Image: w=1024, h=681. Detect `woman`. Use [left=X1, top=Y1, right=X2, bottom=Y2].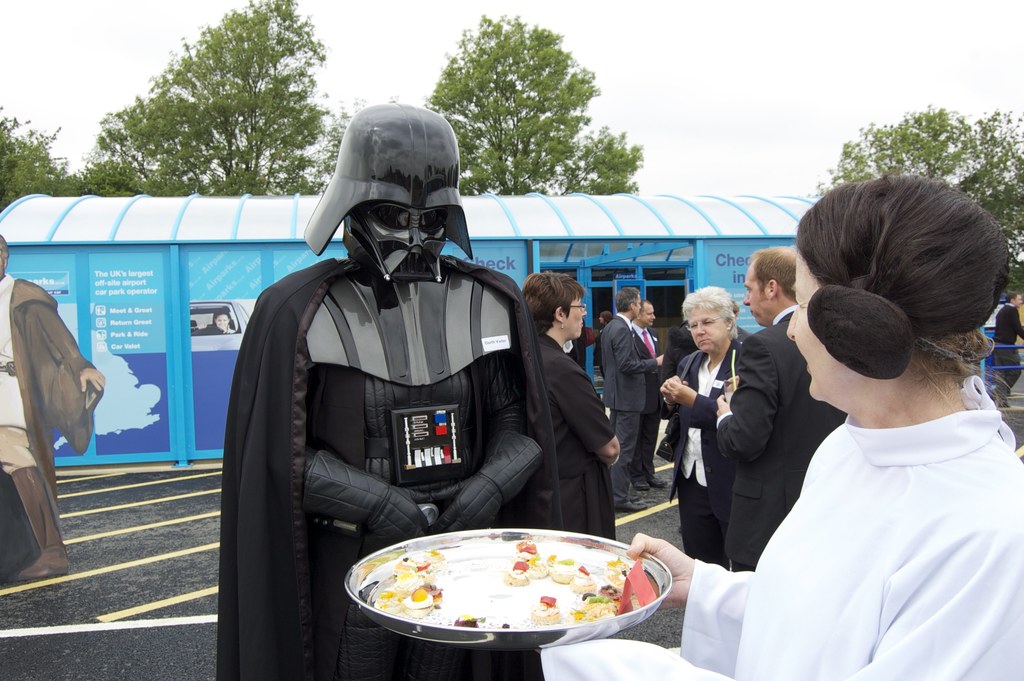
[left=657, top=286, right=758, bottom=571].
